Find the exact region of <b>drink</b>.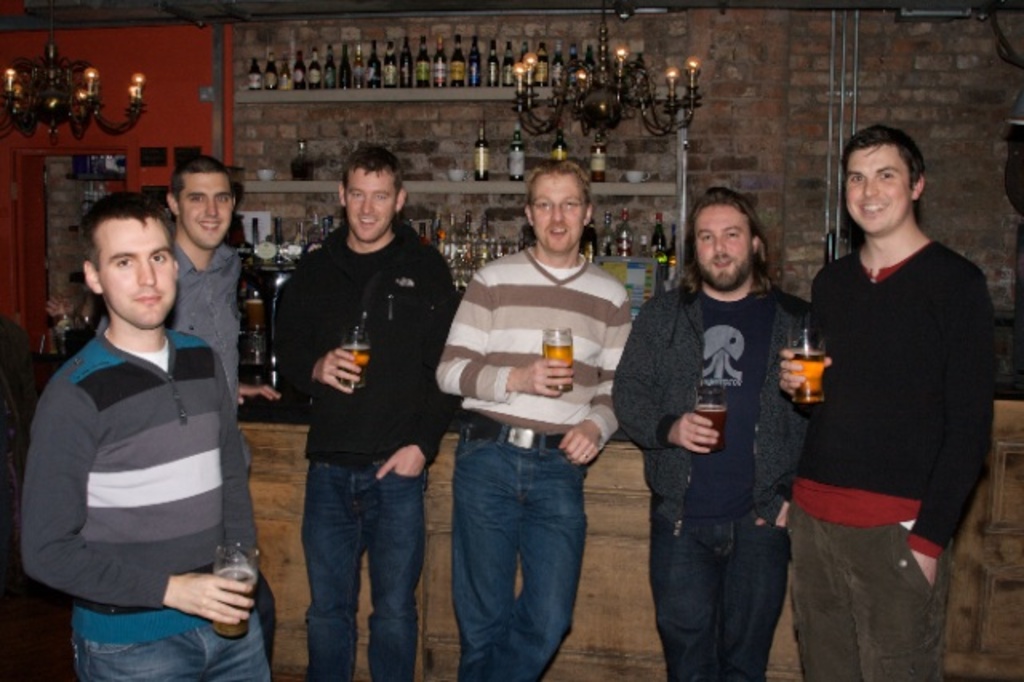
Exact region: x1=592 y1=128 x2=605 y2=183.
